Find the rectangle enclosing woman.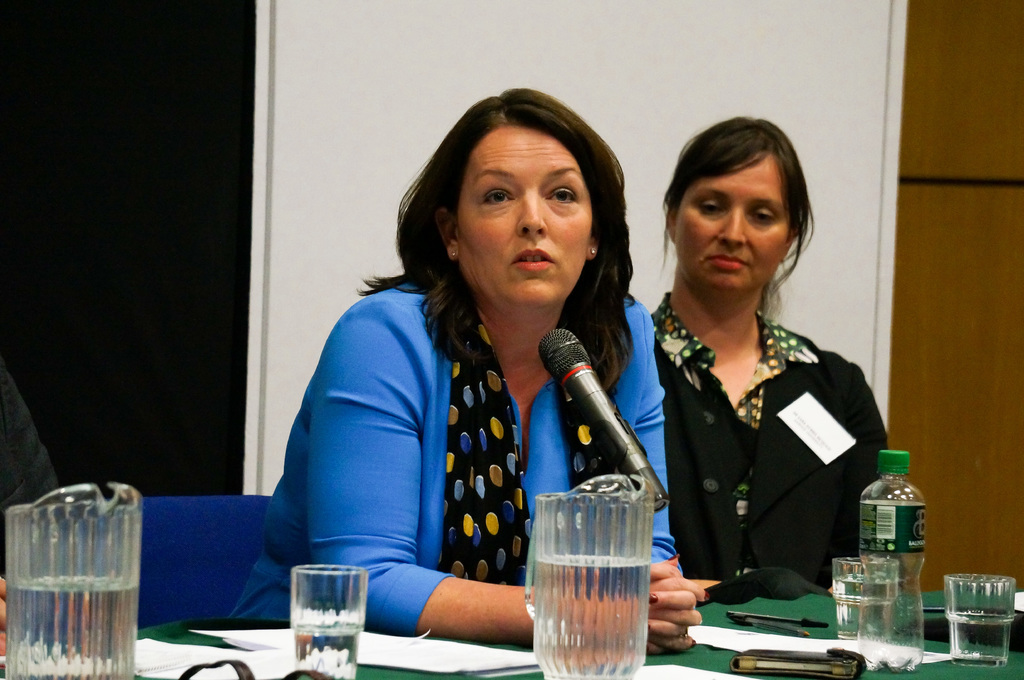
bbox(230, 88, 715, 658).
